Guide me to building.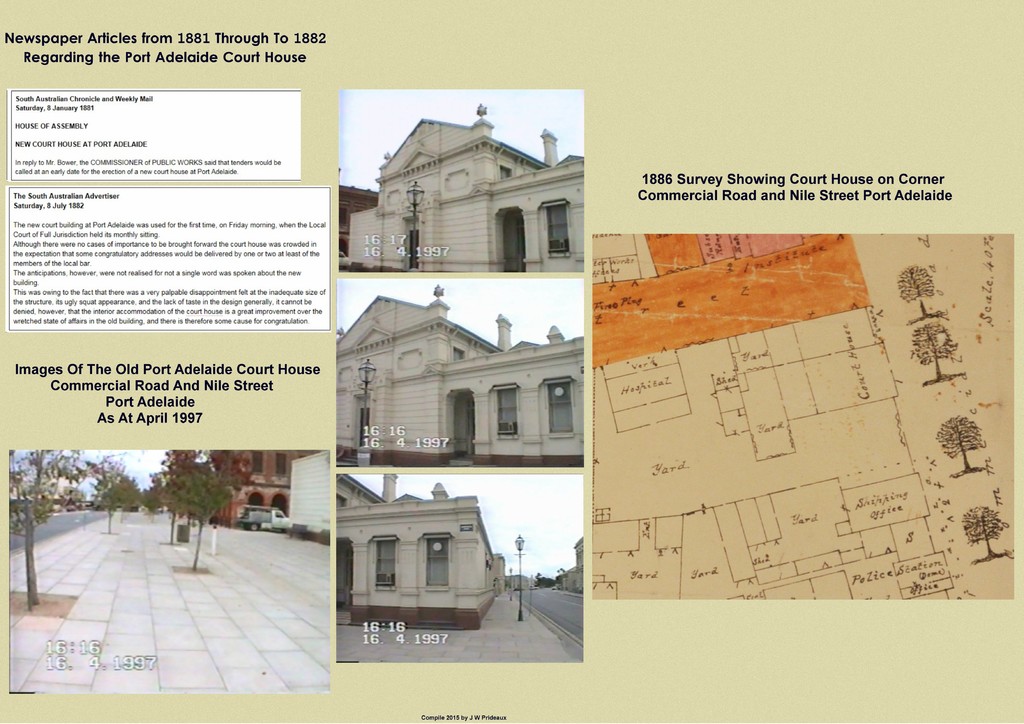
Guidance: region(349, 102, 582, 272).
